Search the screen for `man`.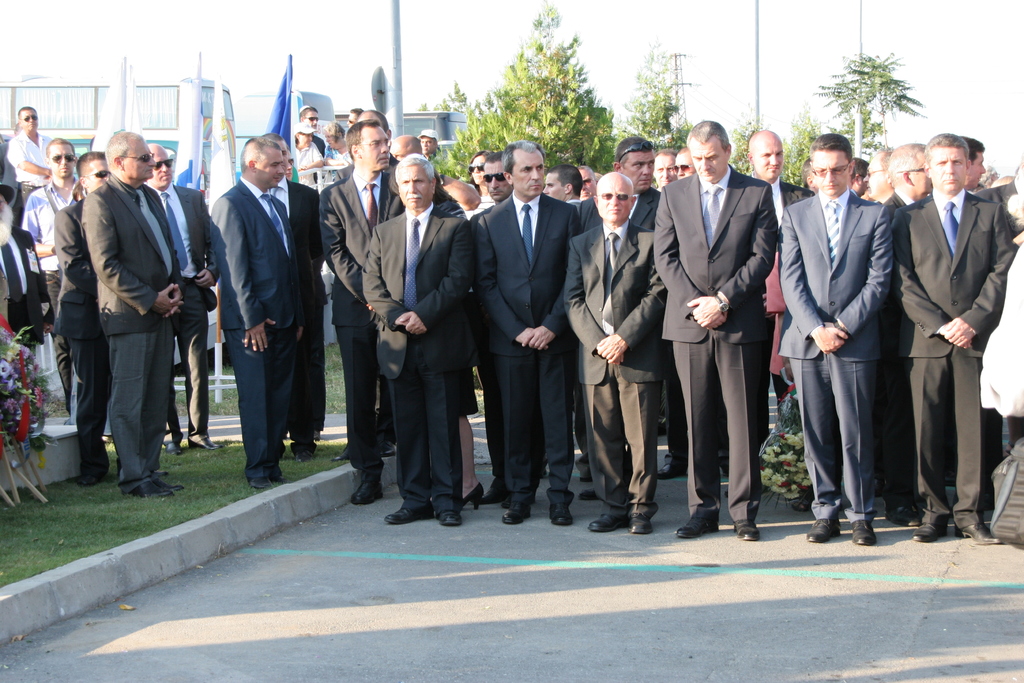
Found at <region>772, 131, 892, 555</region>.
